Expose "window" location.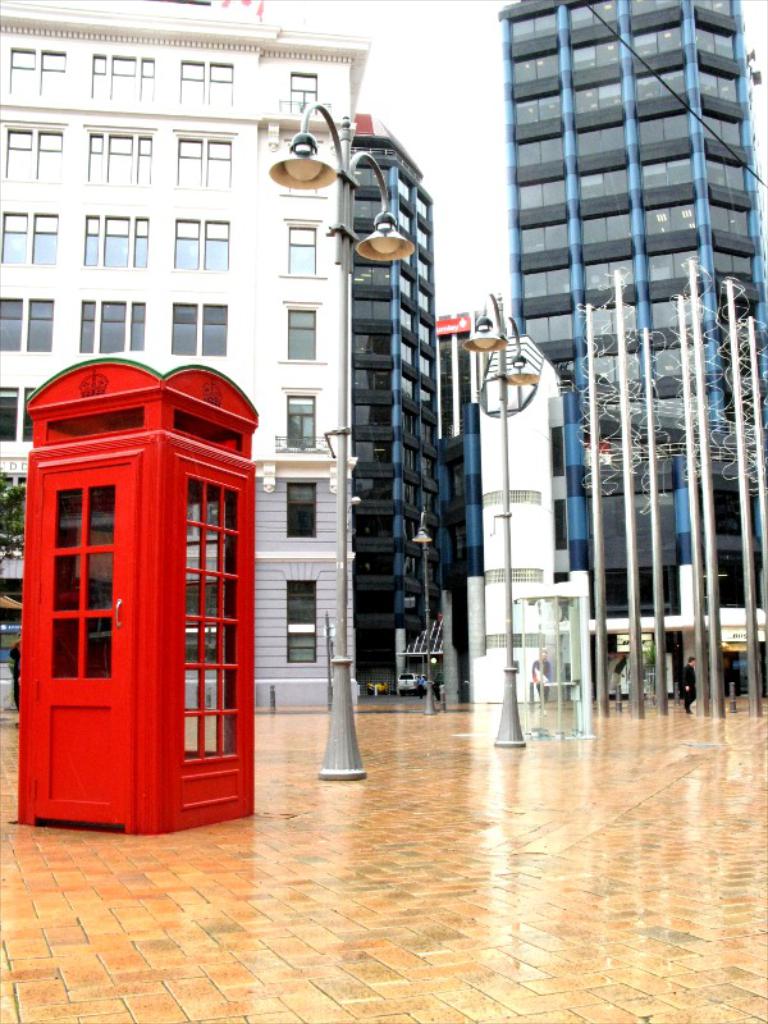
Exposed at 513:50:562:83.
